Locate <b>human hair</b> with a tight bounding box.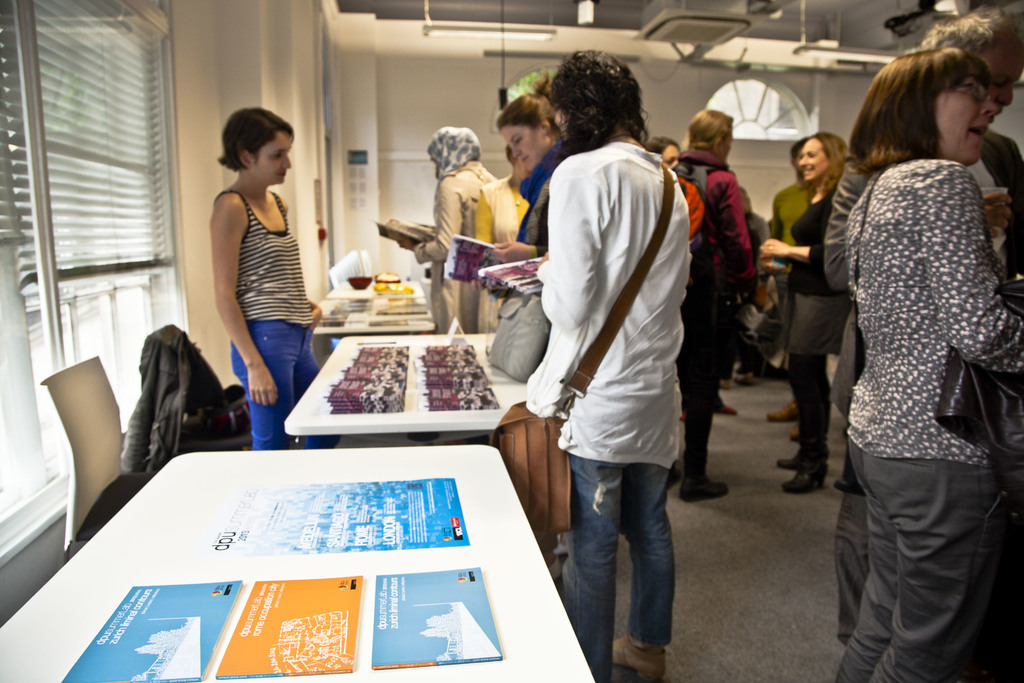
locate(552, 48, 650, 164).
